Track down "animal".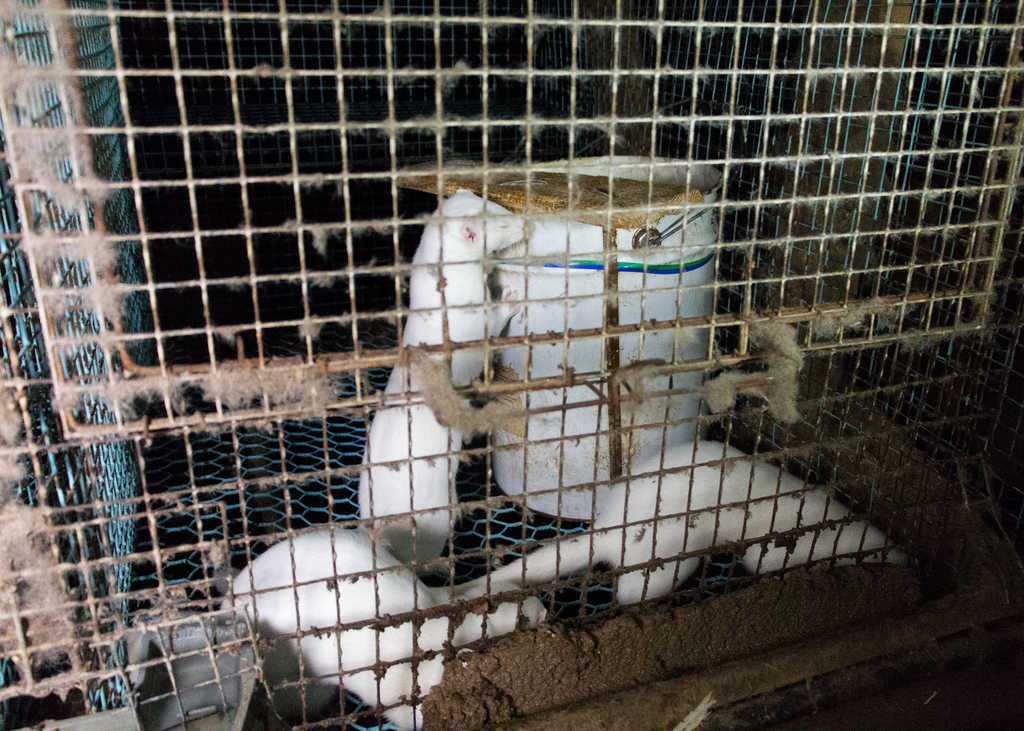
Tracked to <bbox>362, 188, 517, 578</bbox>.
